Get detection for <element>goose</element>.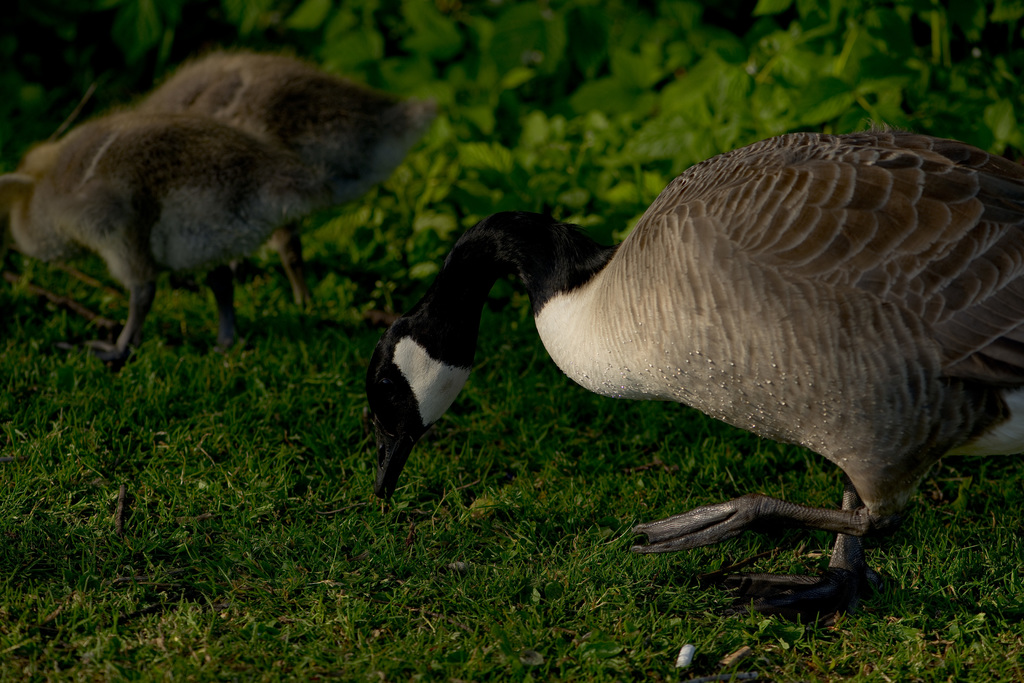
Detection: <box>84,44,445,331</box>.
